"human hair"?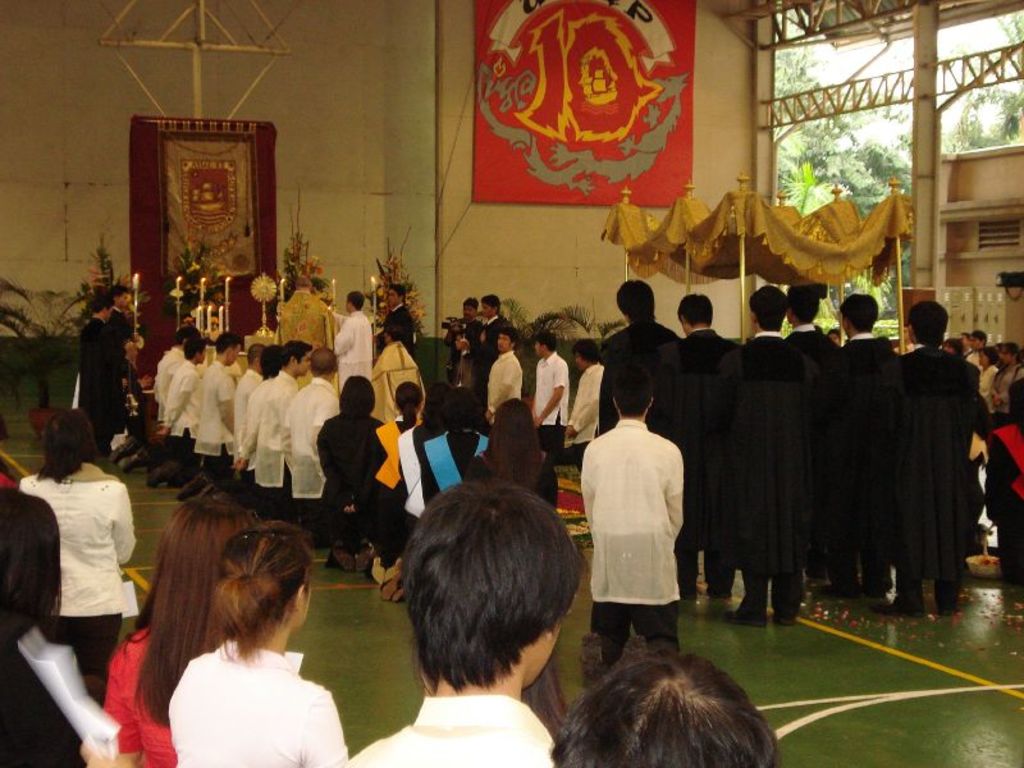
389,461,568,710
